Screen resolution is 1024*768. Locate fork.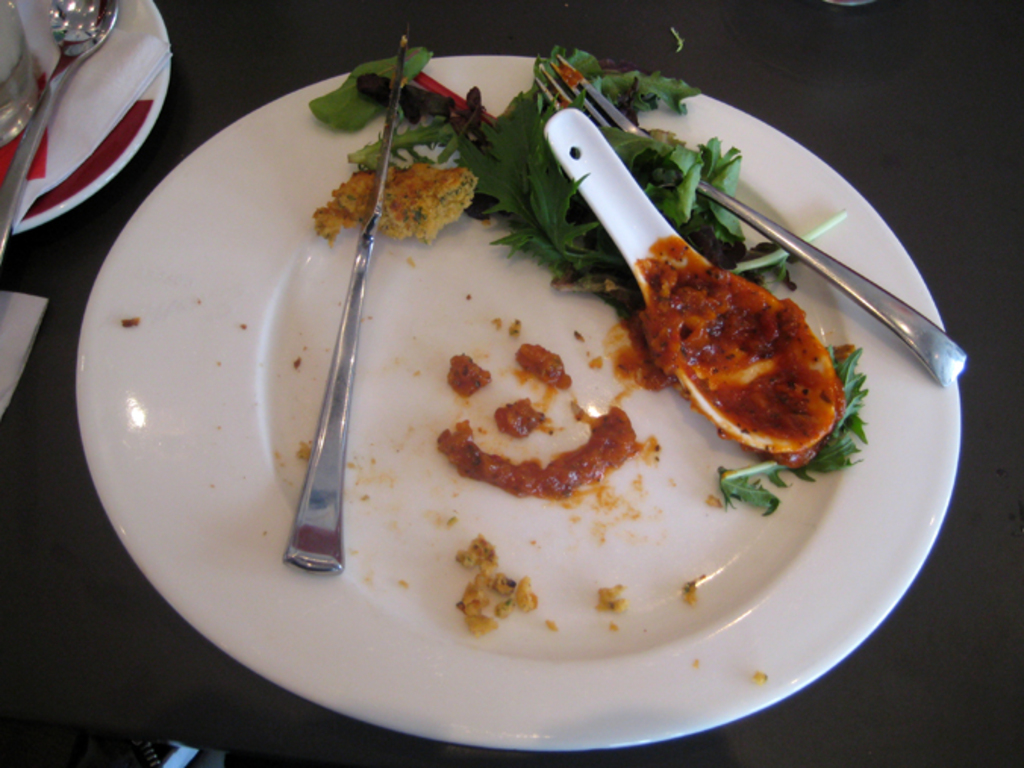
{"left": 524, "top": 55, "right": 968, "bottom": 388}.
